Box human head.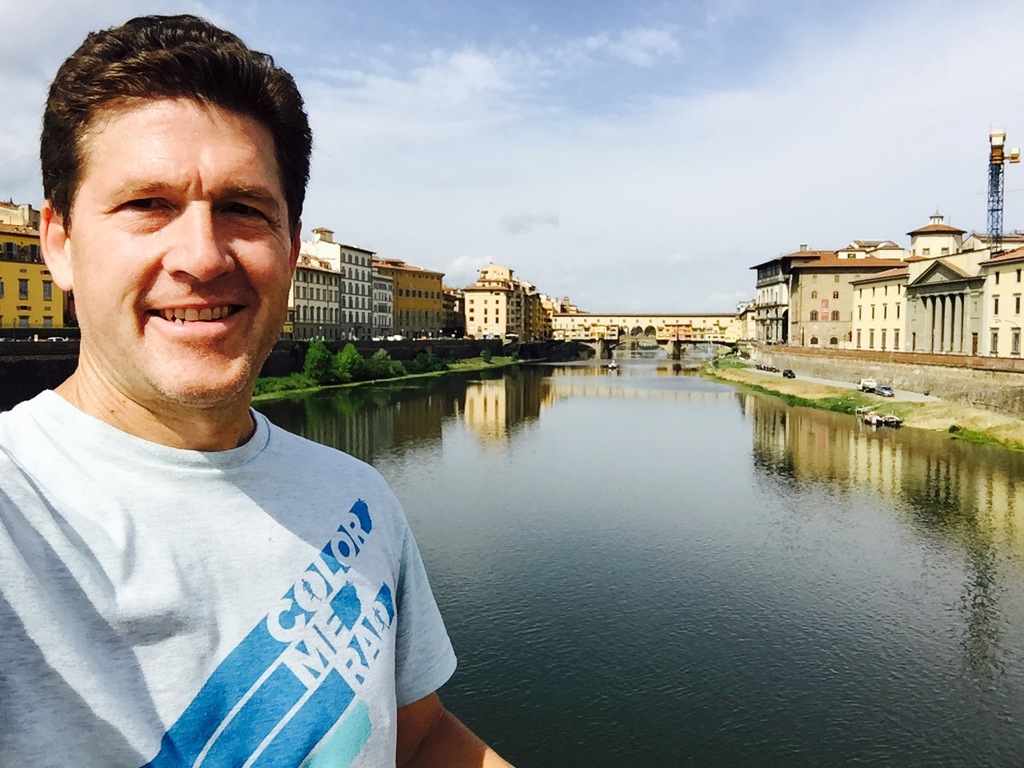
locate(30, 7, 304, 421).
